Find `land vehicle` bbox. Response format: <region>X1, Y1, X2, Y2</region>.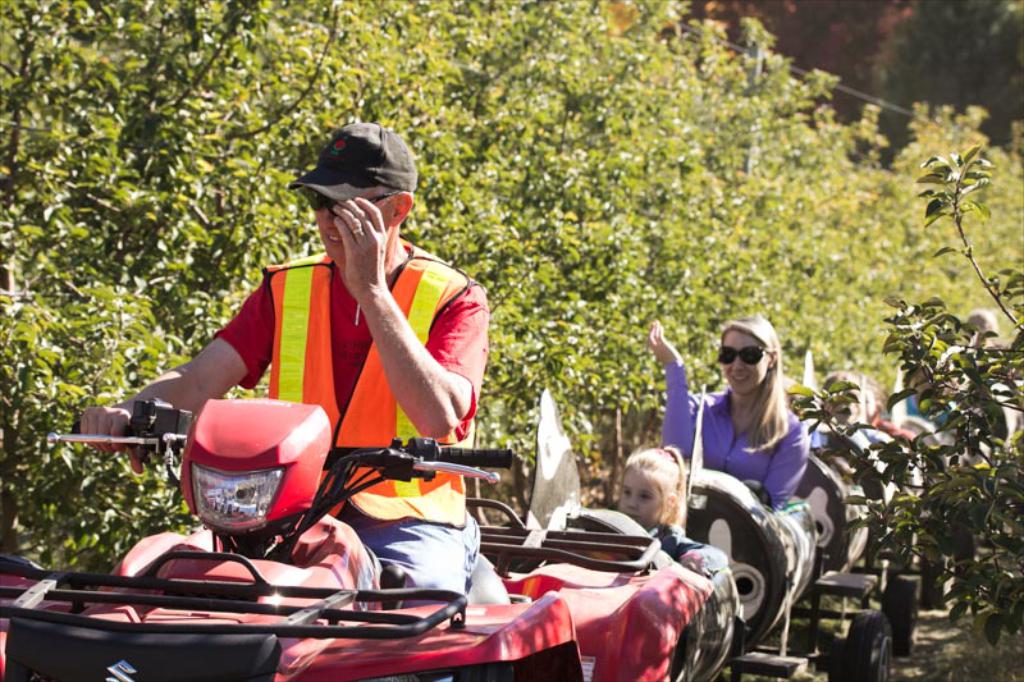
<region>0, 398, 593, 681</region>.
